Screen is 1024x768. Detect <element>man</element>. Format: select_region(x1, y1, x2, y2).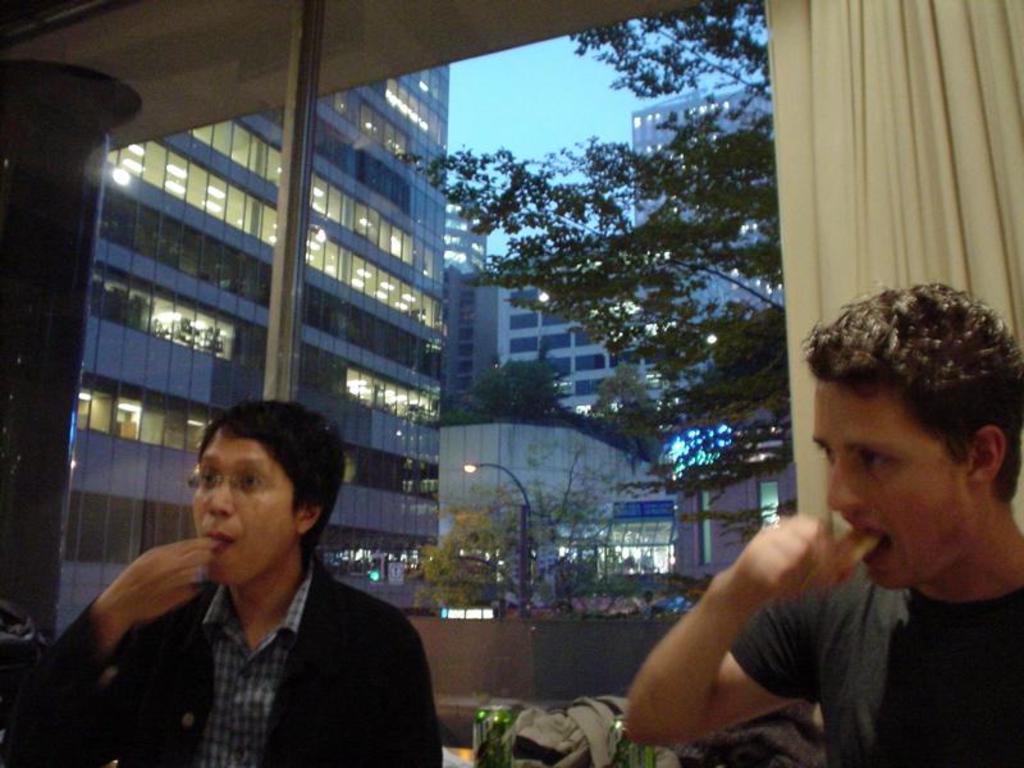
select_region(641, 289, 1023, 762).
